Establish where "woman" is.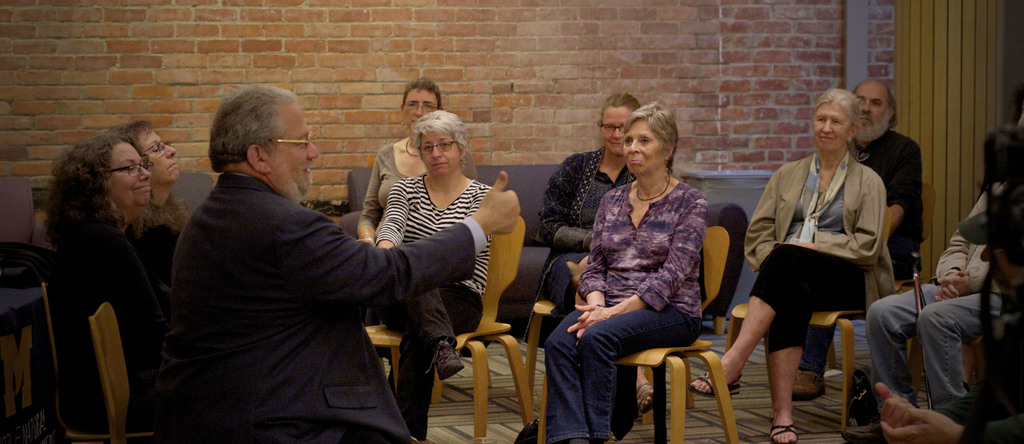
Established at left=371, top=111, right=499, bottom=443.
